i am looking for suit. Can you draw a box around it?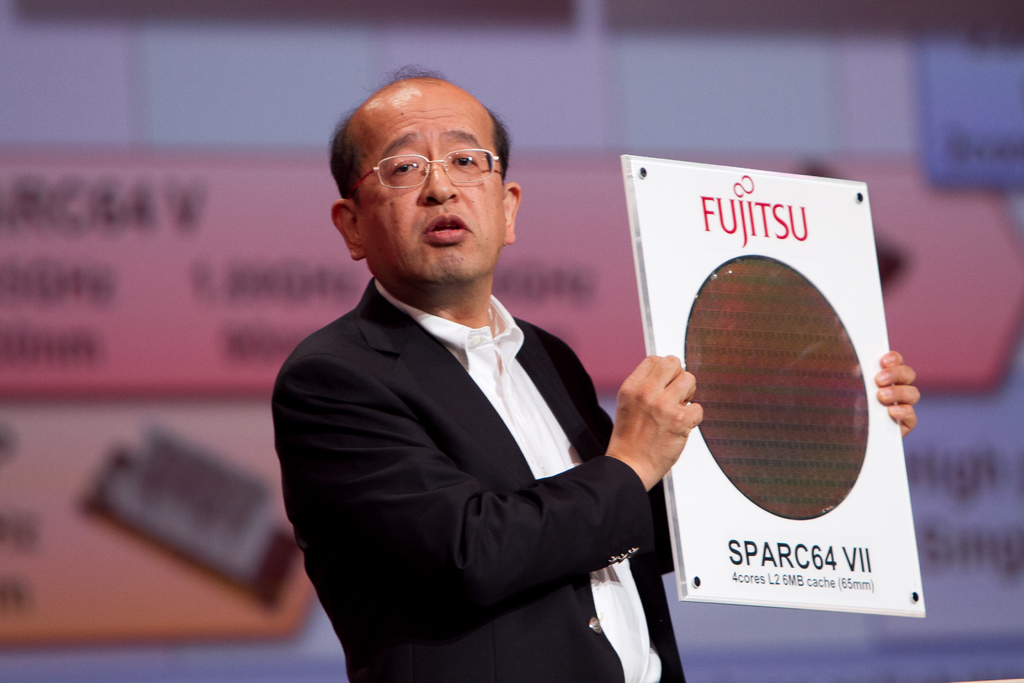
Sure, the bounding box is rect(279, 115, 681, 675).
